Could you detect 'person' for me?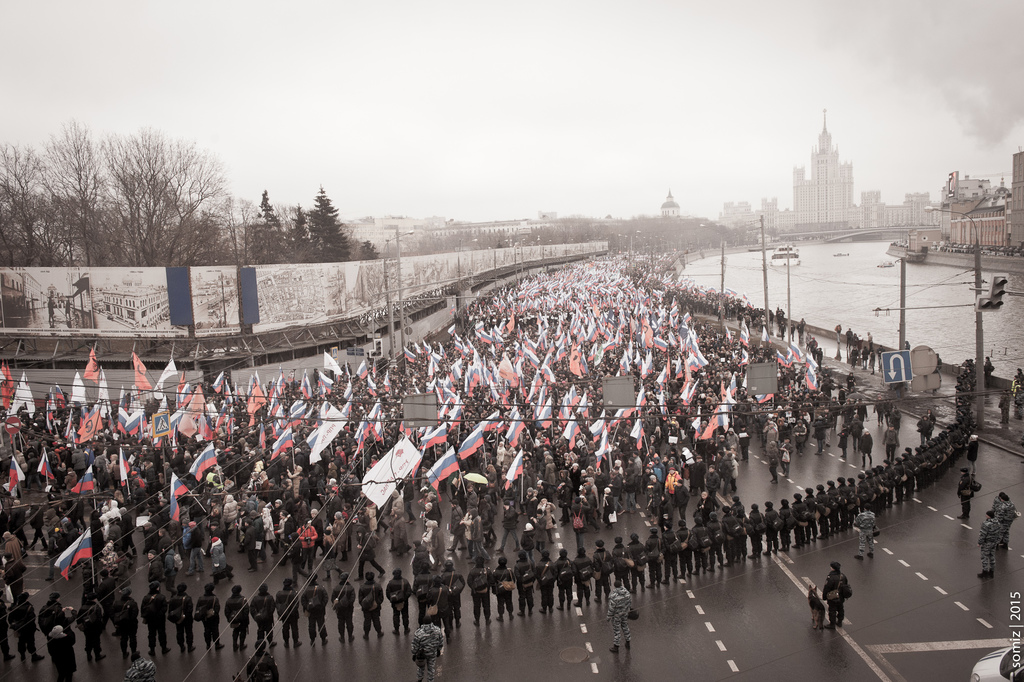
Detection result: bbox=[243, 640, 274, 681].
